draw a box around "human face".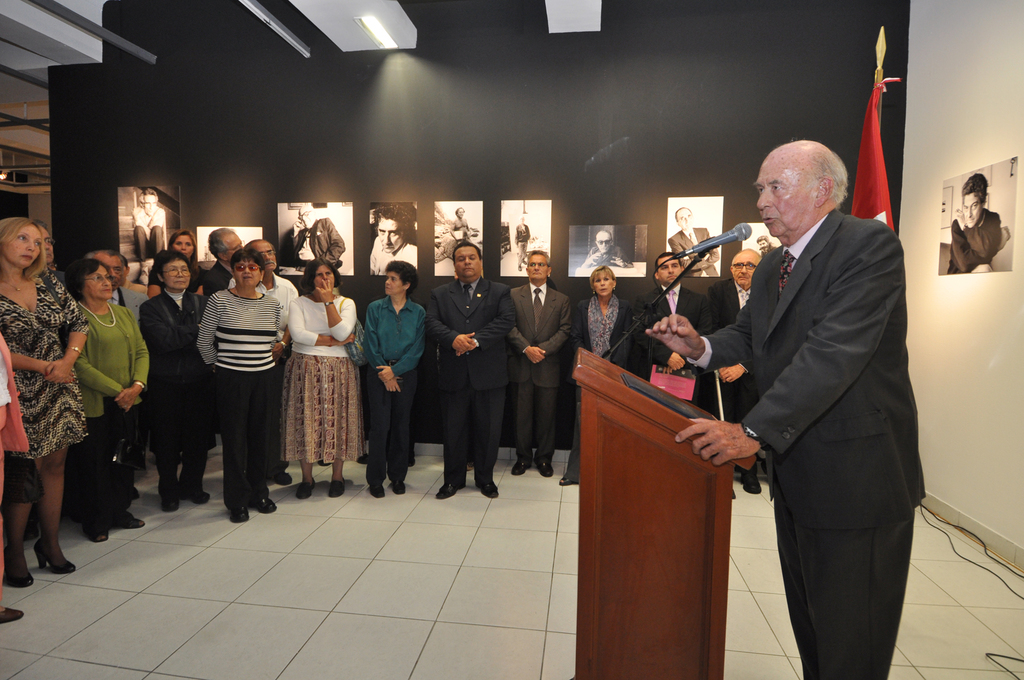
[left=678, top=208, right=691, bottom=228].
